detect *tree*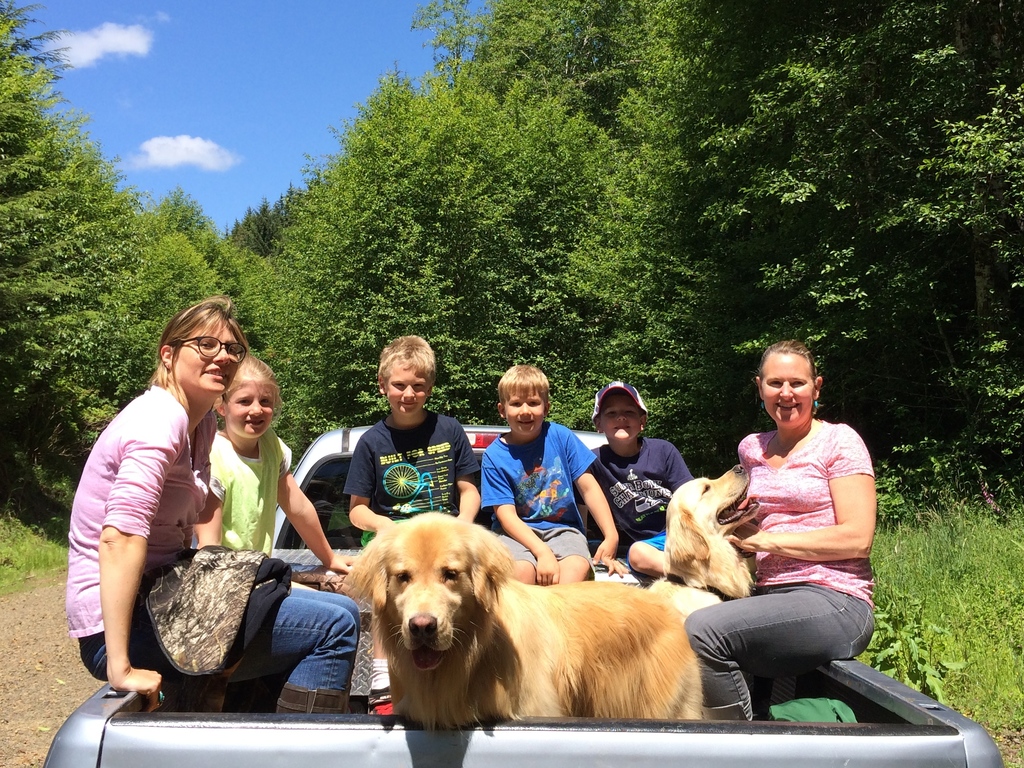
{"left": 706, "top": 0, "right": 1023, "bottom": 505}
